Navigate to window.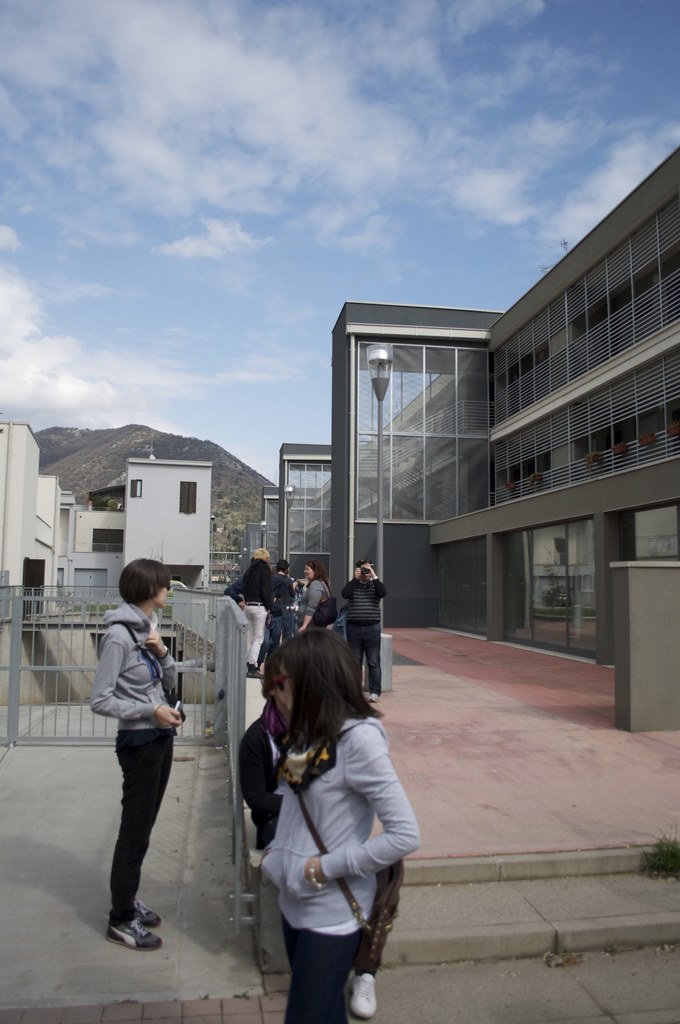
Navigation target: box(182, 484, 198, 512).
